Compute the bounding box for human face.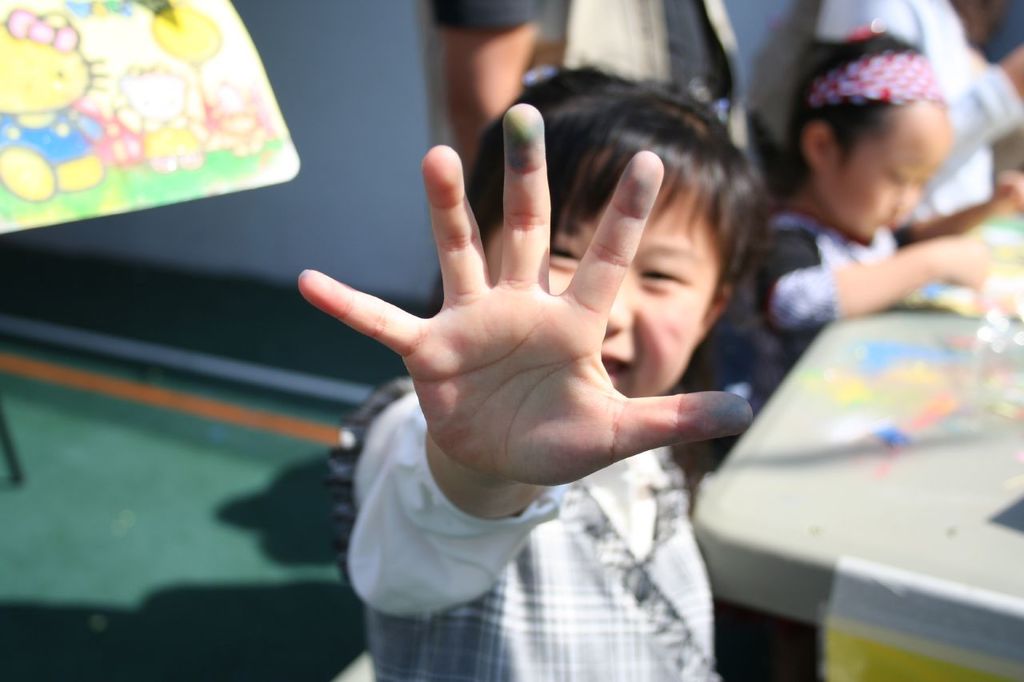
rect(823, 103, 954, 248).
